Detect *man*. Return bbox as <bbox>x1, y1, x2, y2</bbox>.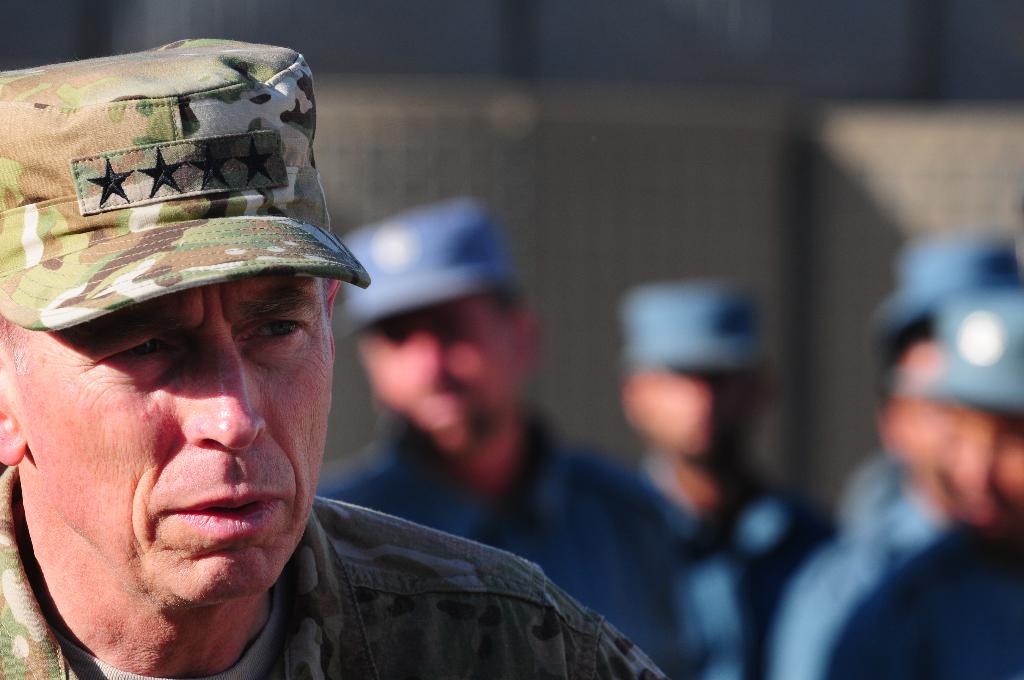
<bbox>820, 307, 1023, 679</bbox>.
